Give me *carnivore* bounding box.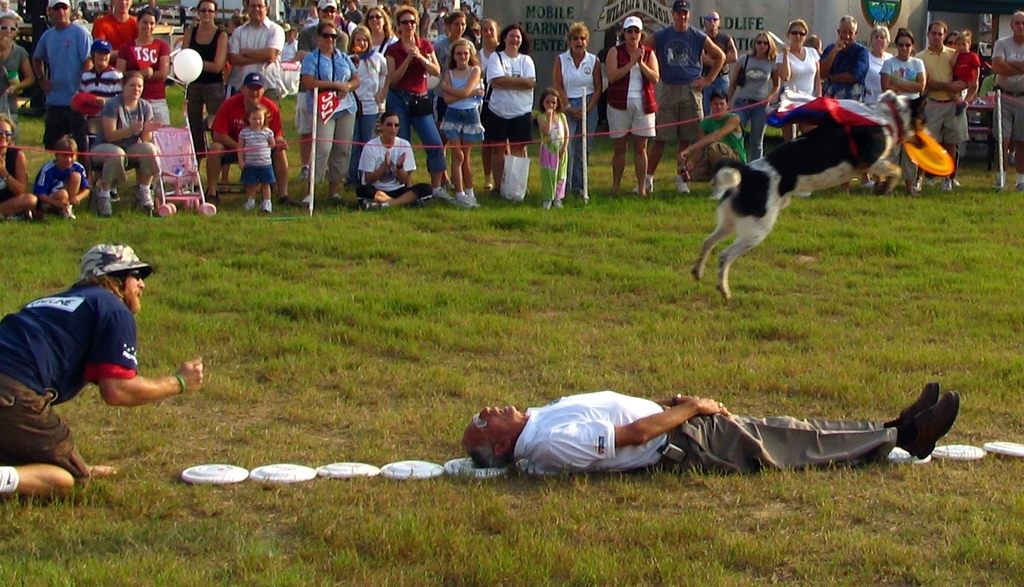
detection(347, 23, 389, 146).
